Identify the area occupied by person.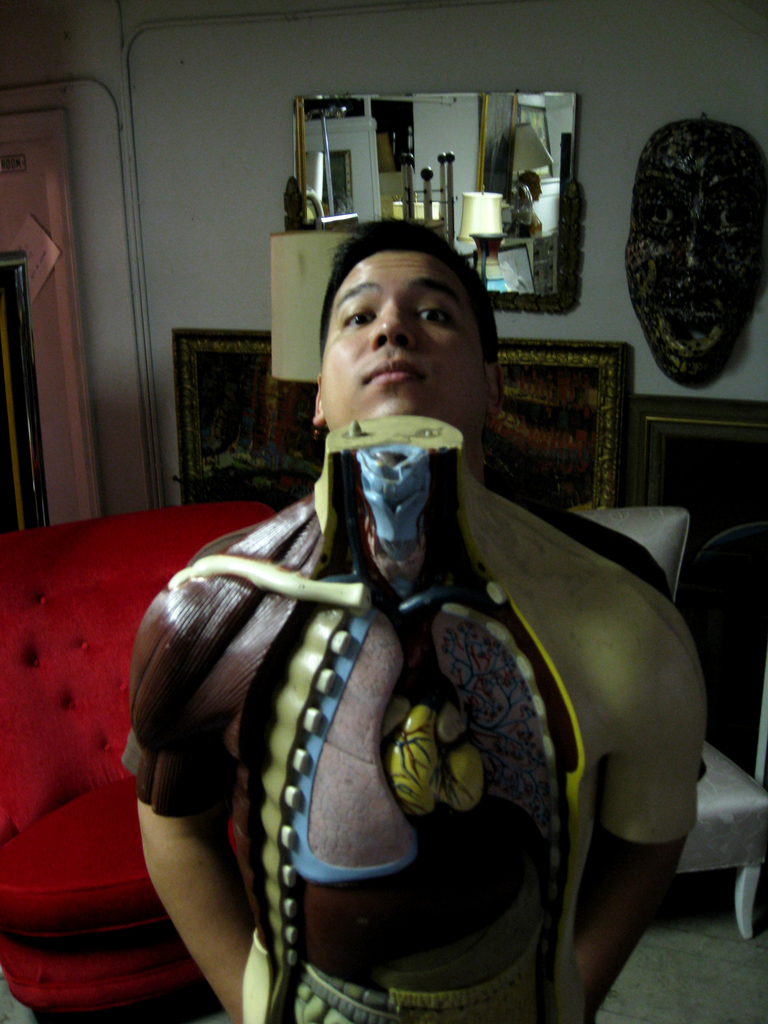
Area: [137,232,689,1010].
